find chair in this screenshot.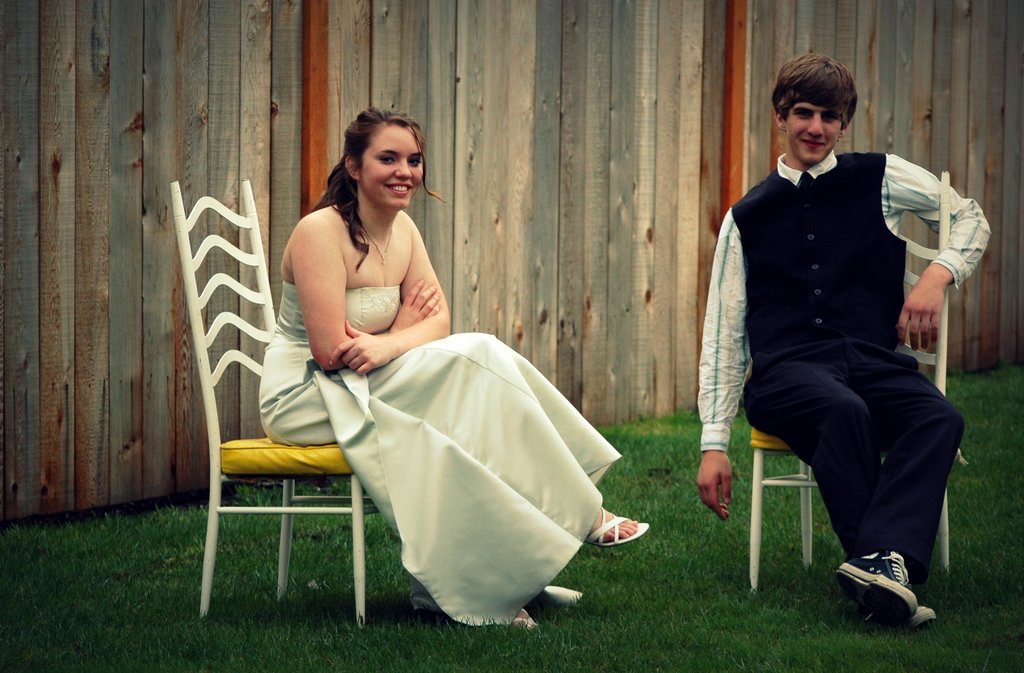
The bounding box for chair is x1=155, y1=152, x2=357, y2=660.
